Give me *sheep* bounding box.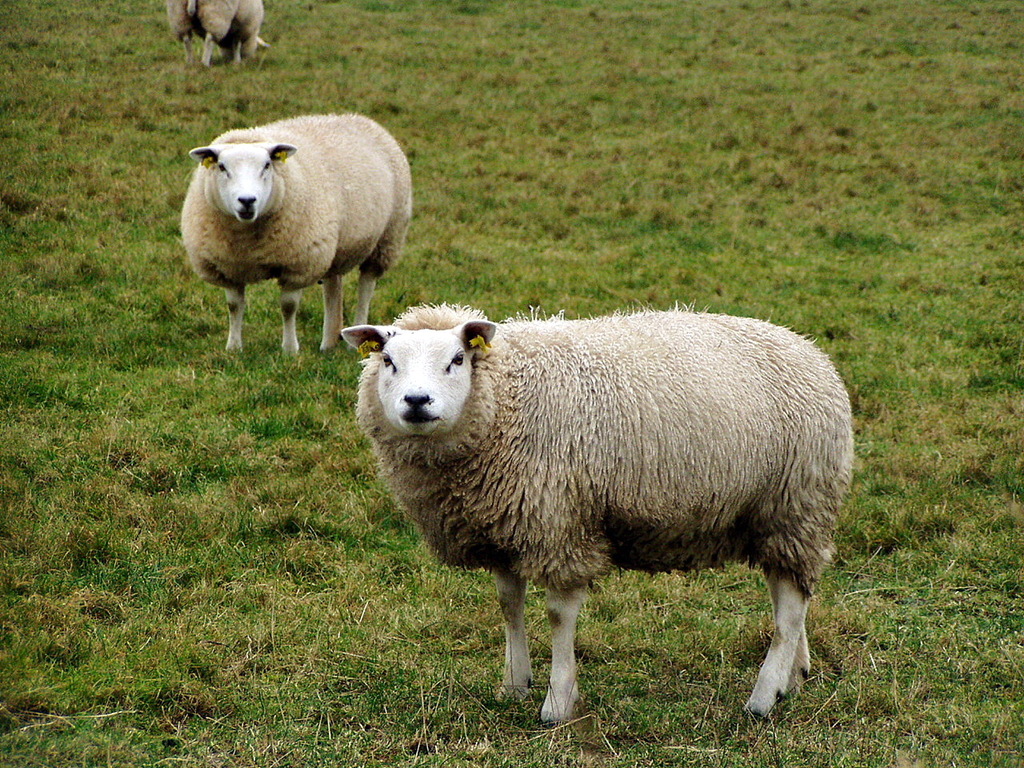
locate(338, 284, 854, 728).
